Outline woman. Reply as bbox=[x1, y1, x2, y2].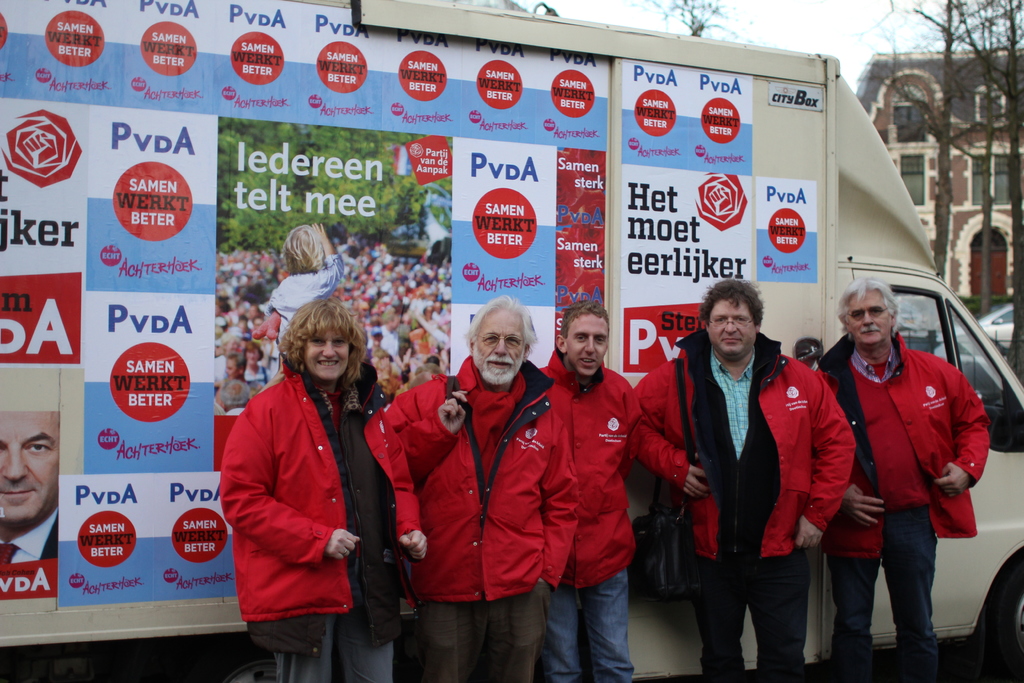
bbox=[265, 222, 344, 345].
